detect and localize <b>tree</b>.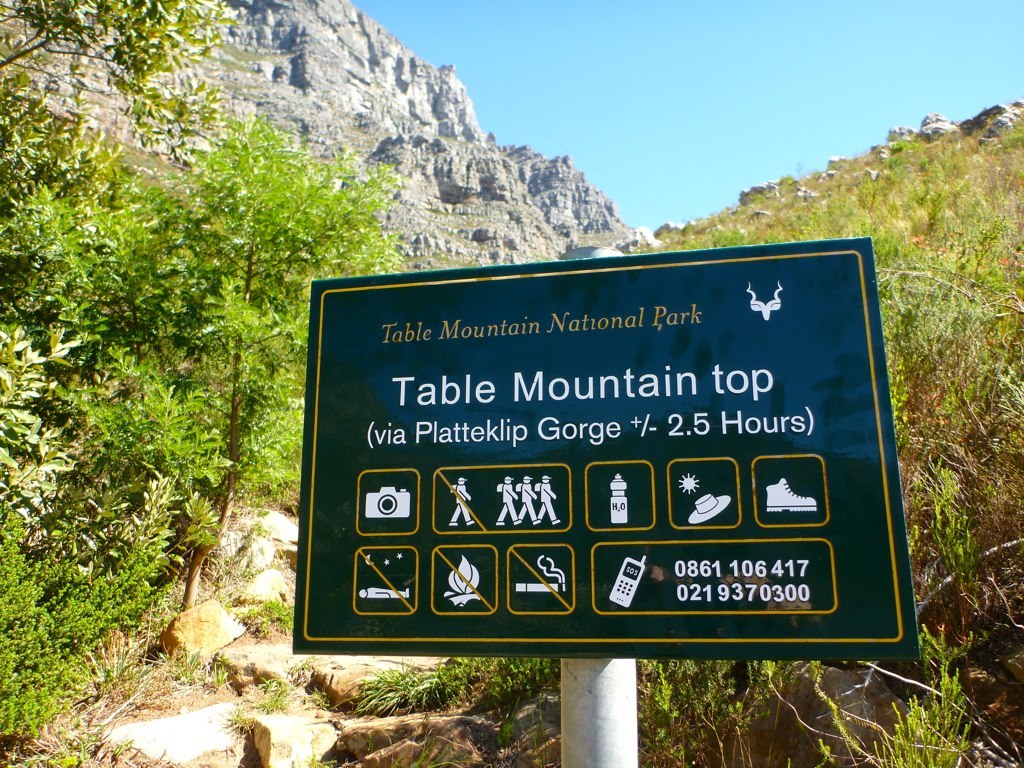
Localized at rect(0, 0, 233, 513).
